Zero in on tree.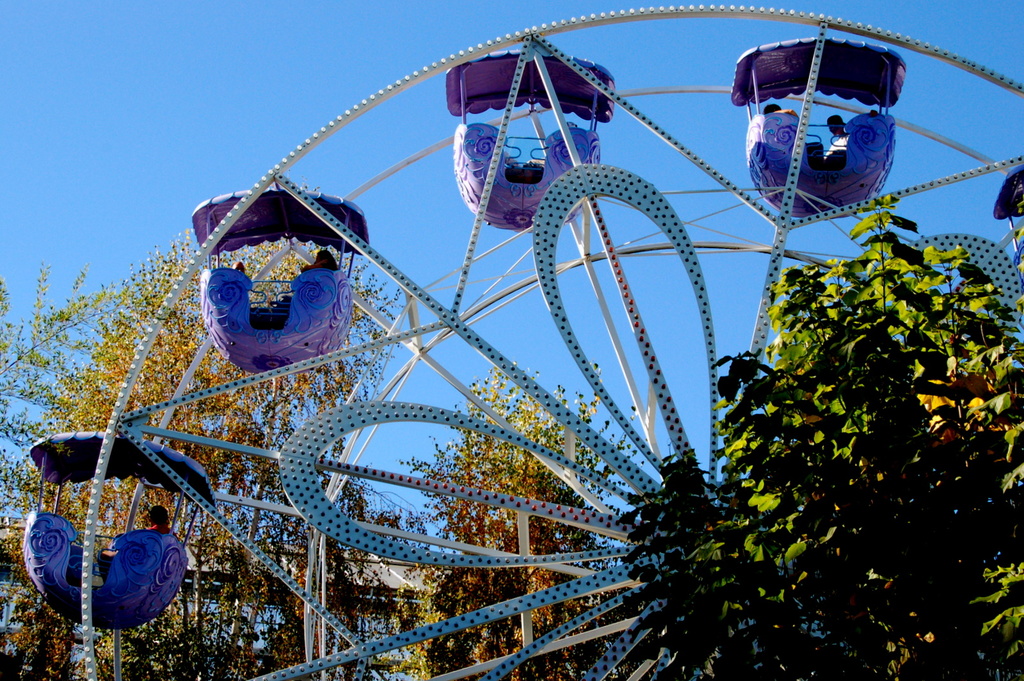
Zeroed in: (x1=396, y1=359, x2=705, y2=680).
